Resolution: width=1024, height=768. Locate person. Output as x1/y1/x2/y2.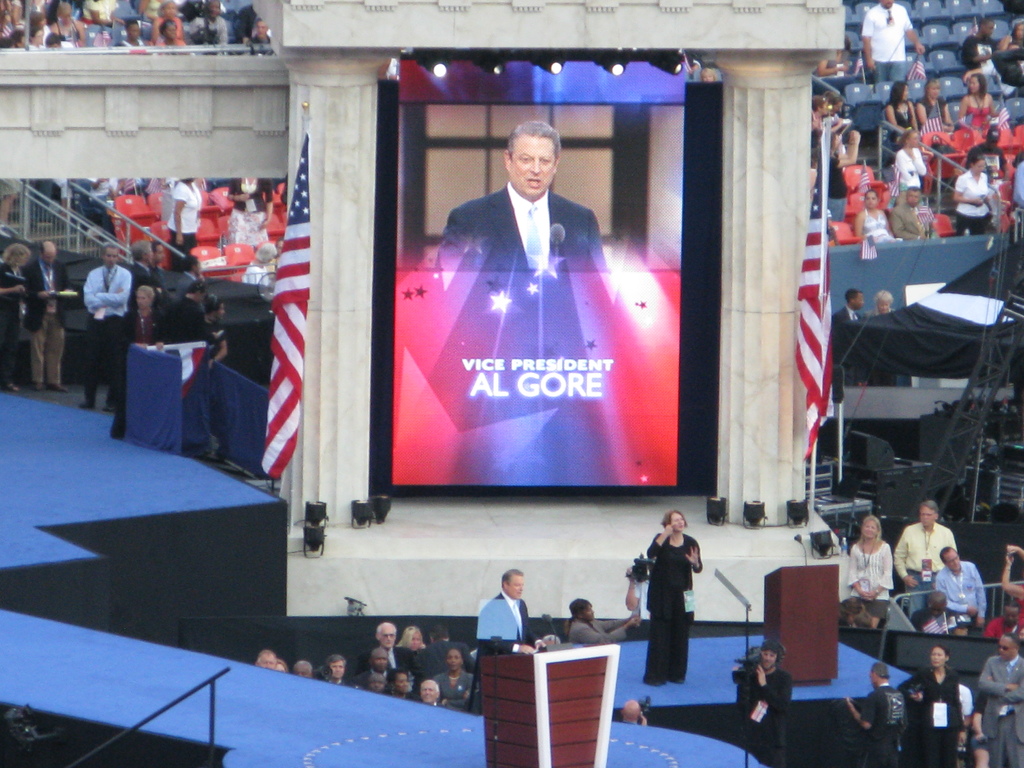
968/126/1007/196.
